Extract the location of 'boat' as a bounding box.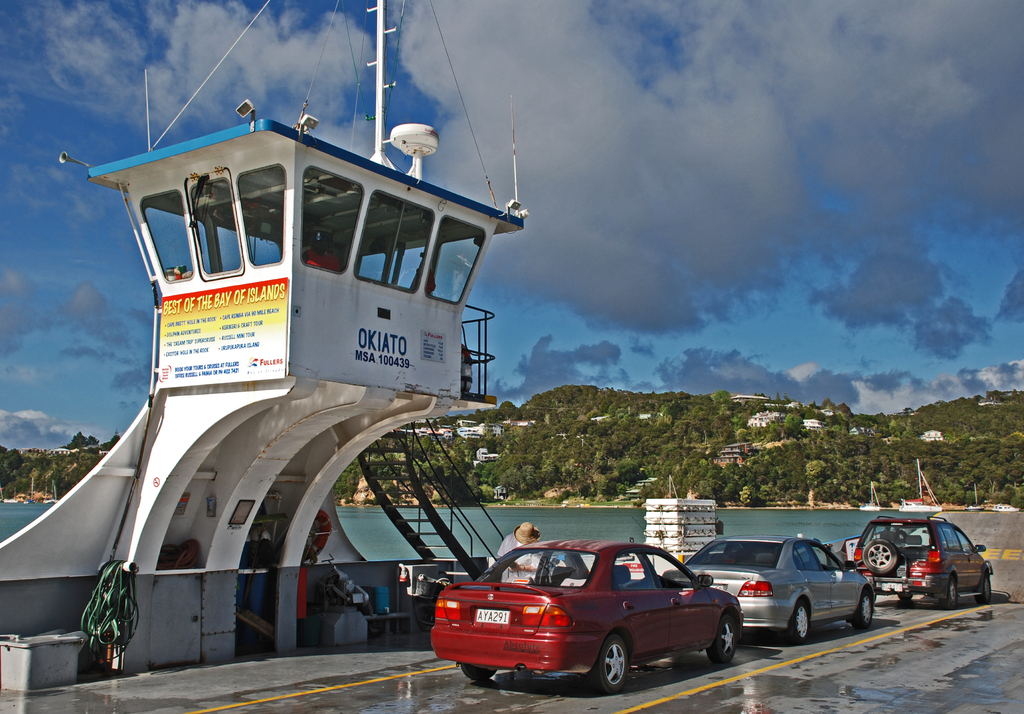
box(0, 0, 1023, 713).
